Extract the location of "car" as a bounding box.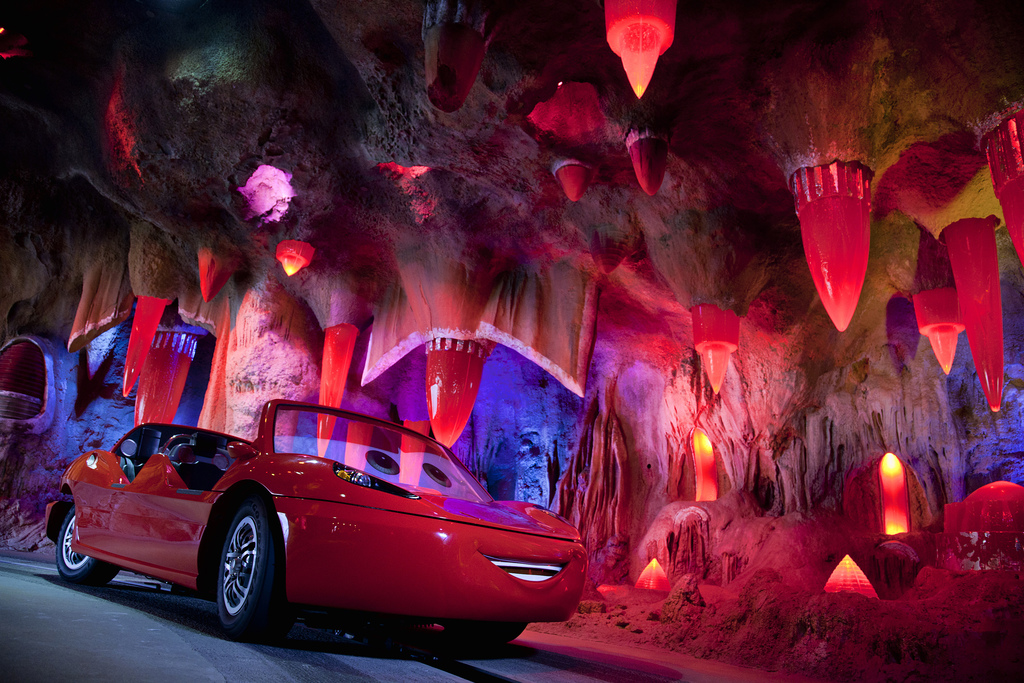
{"left": 45, "top": 399, "right": 588, "bottom": 637}.
